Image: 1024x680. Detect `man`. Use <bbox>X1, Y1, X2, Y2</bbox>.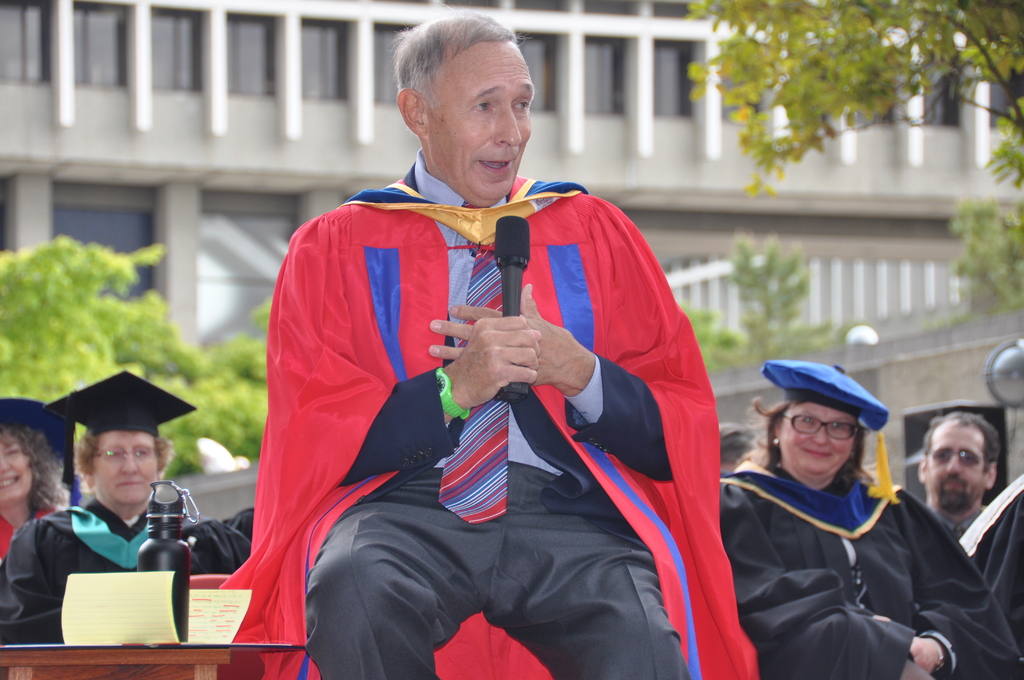
<bbox>0, 370, 251, 645</bbox>.
